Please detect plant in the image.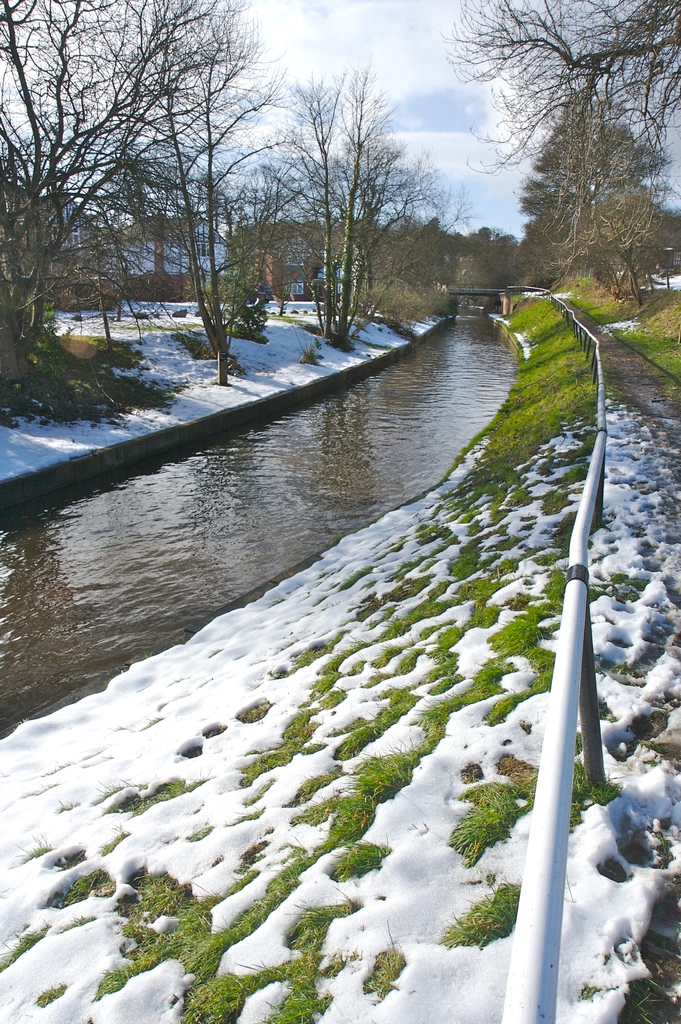
<region>145, 310, 161, 323</region>.
